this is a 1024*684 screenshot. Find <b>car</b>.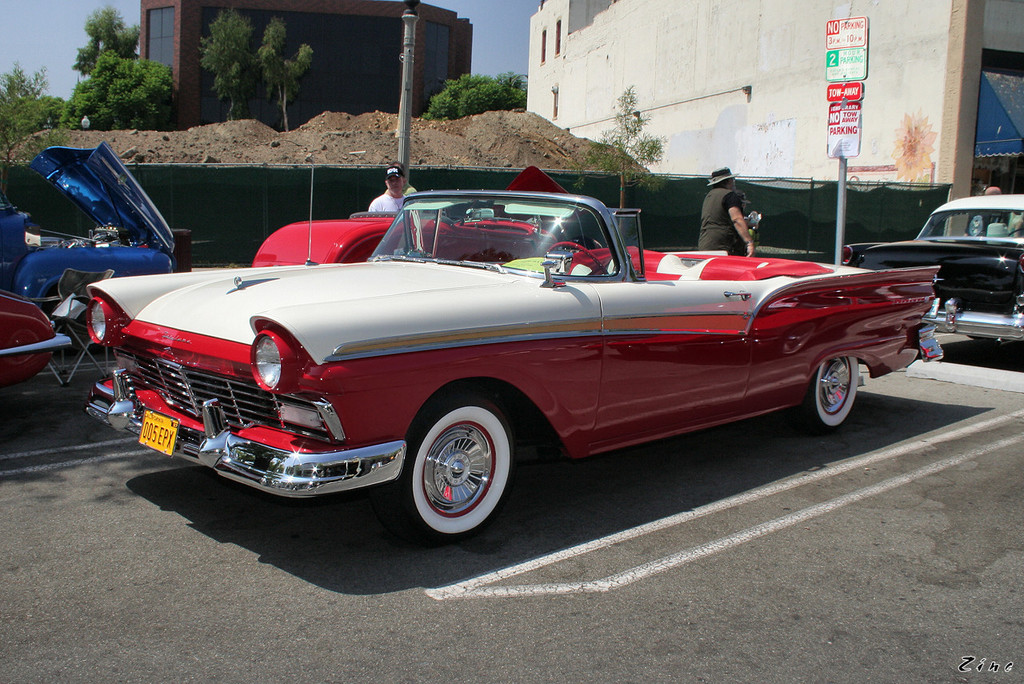
Bounding box: select_region(82, 163, 942, 546).
